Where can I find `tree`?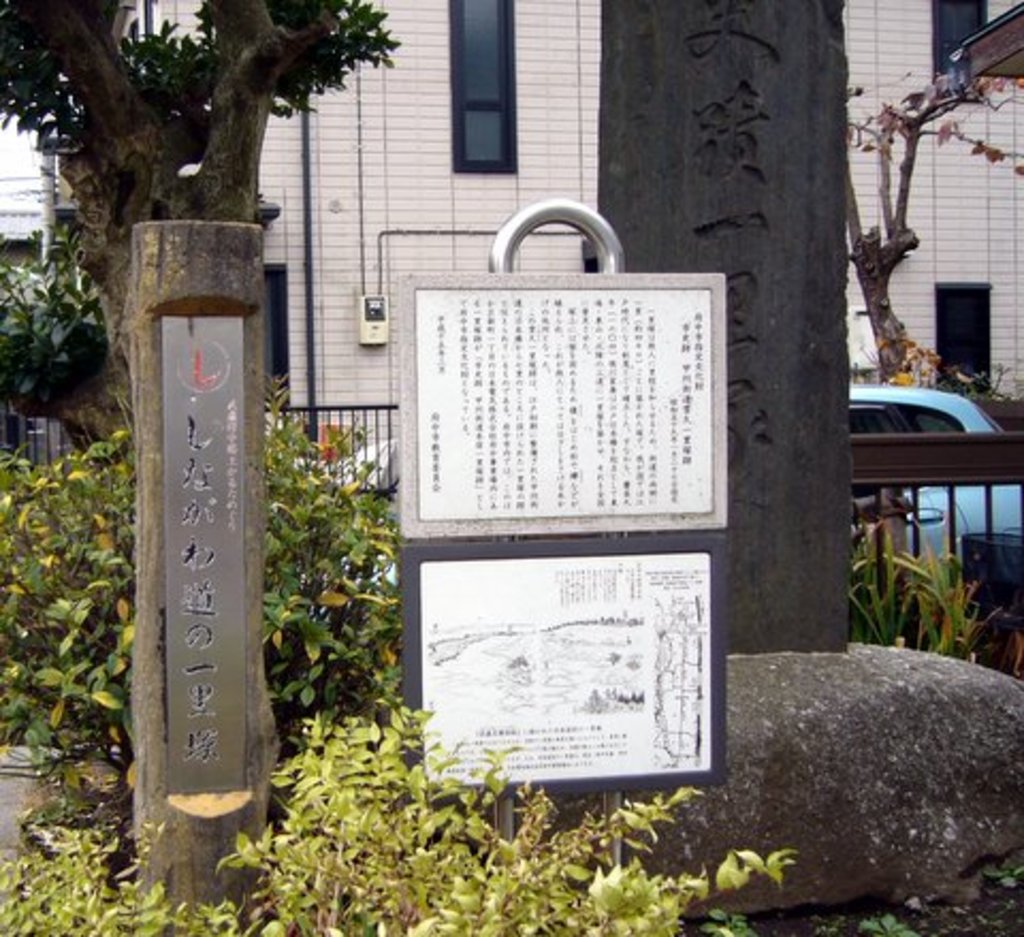
You can find it at BBox(0, 0, 401, 918).
